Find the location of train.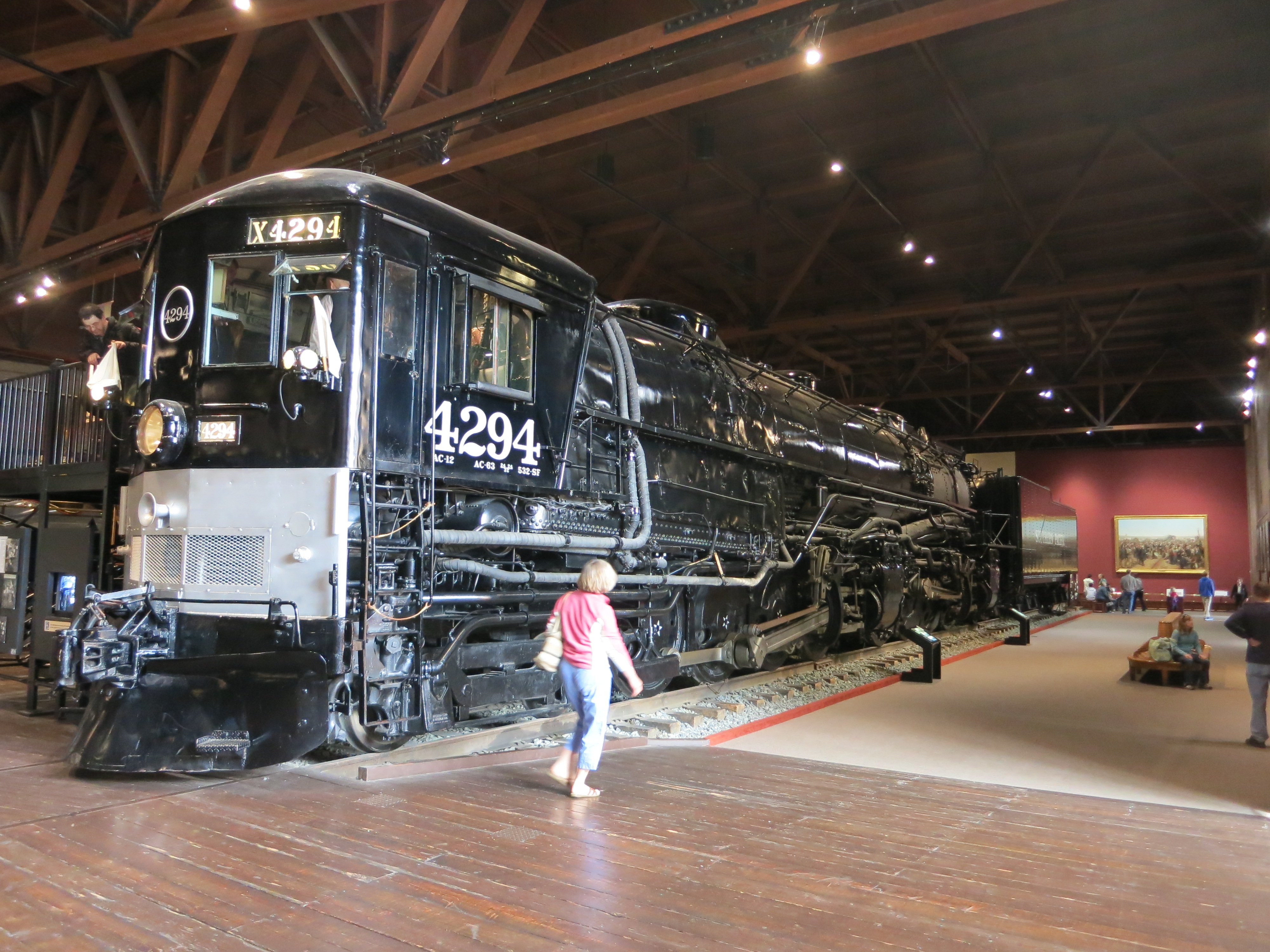
Location: BBox(18, 52, 341, 244).
